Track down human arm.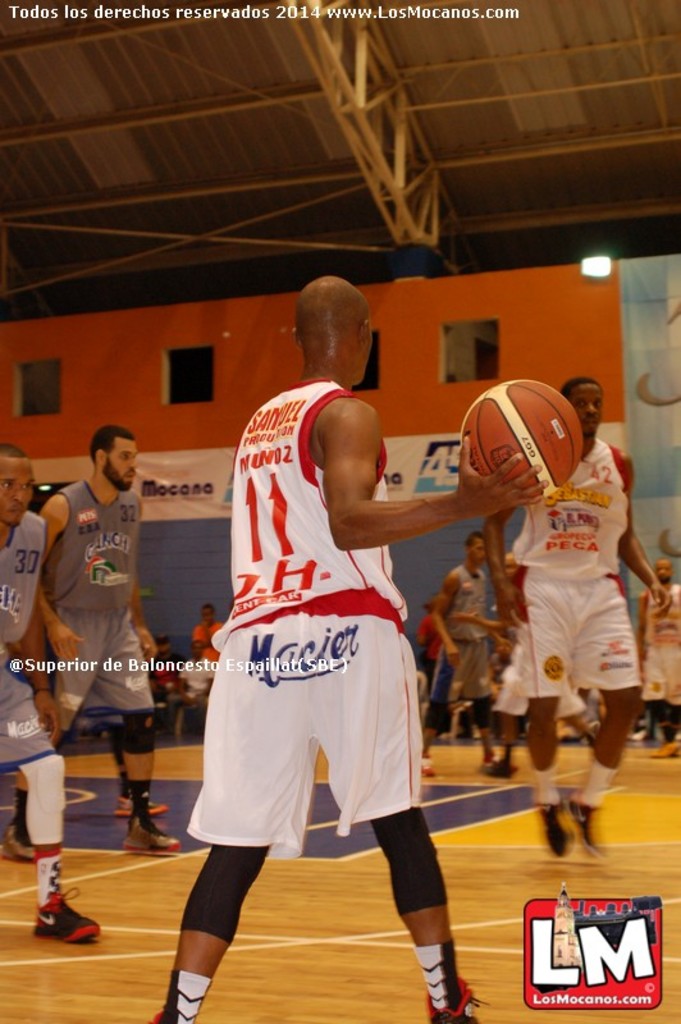
Tracked to rect(124, 585, 163, 666).
